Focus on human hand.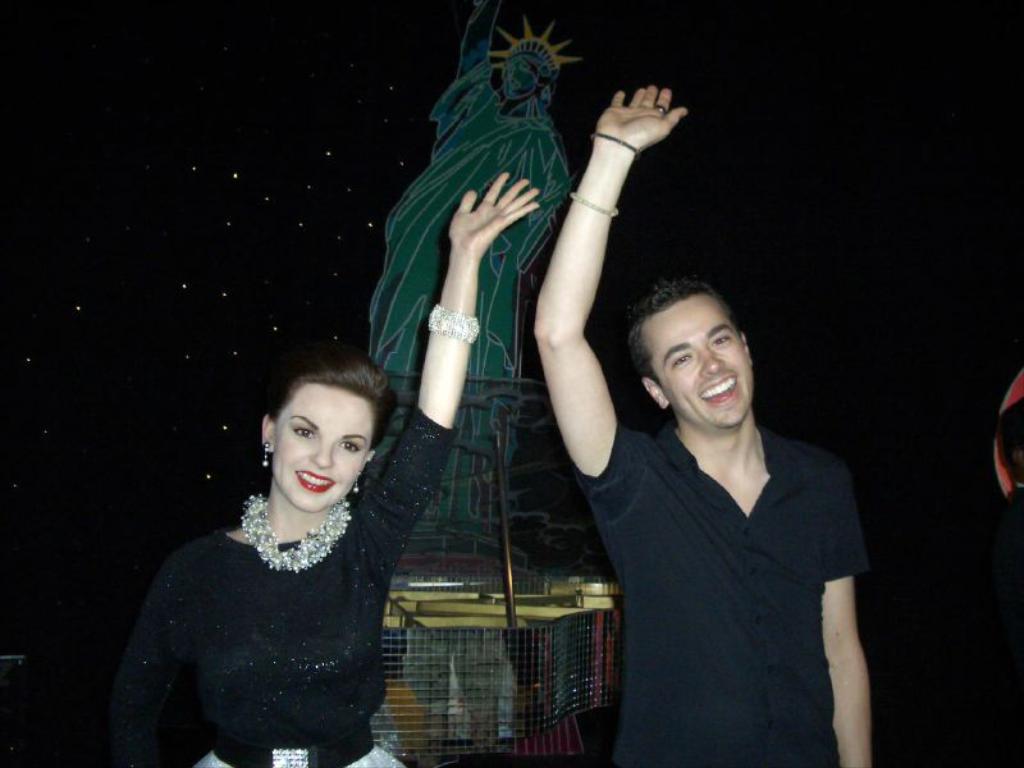
Focused at <bbox>448, 172, 544, 259</bbox>.
